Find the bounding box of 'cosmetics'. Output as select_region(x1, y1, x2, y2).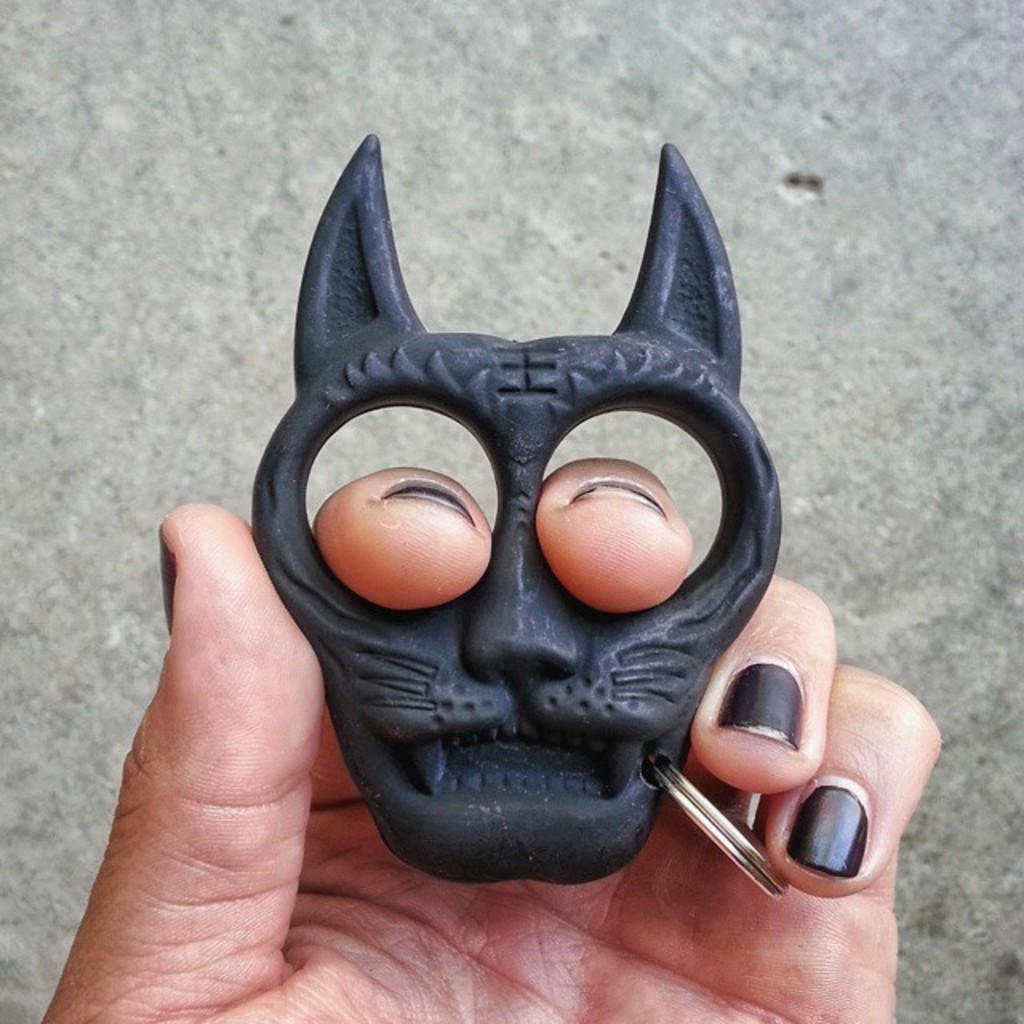
select_region(778, 789, 904, 909).
